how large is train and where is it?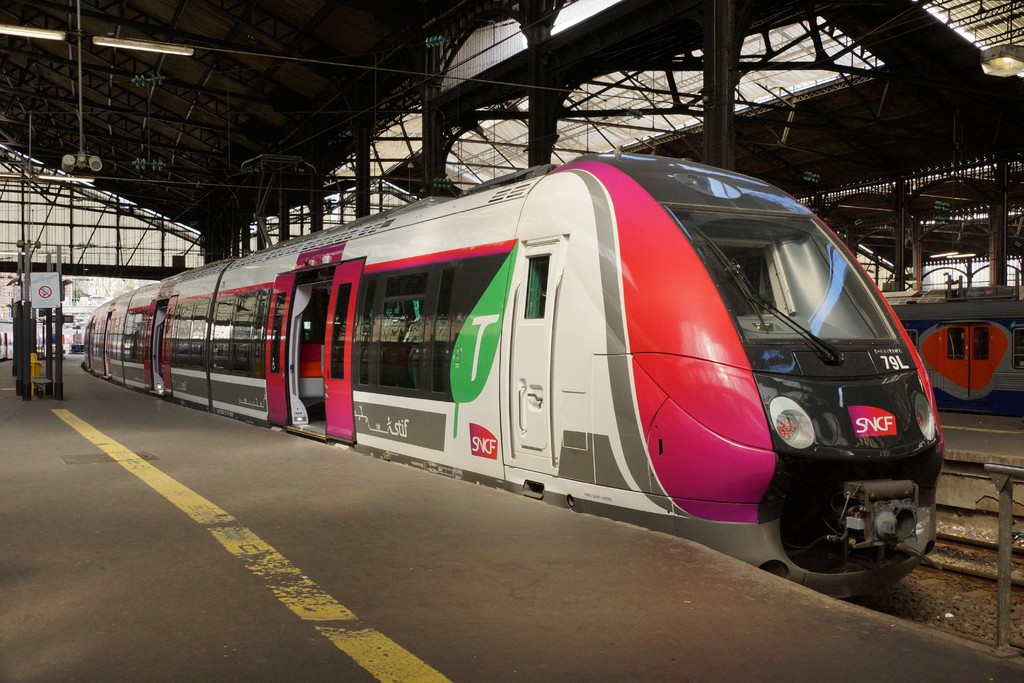
Bounding box: locate(879, 281, 1023, 412).
